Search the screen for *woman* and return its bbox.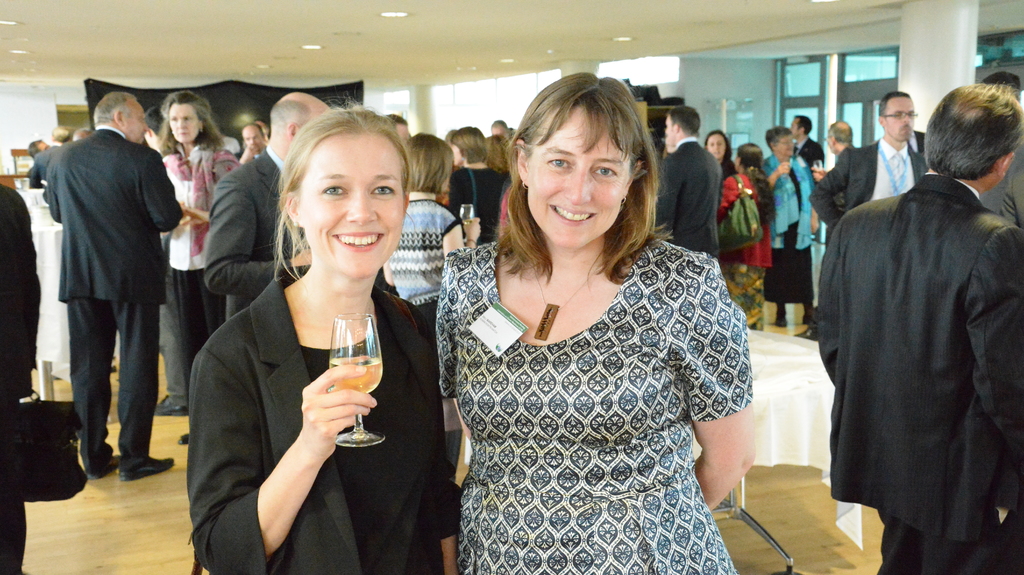
Found: <box>191,90,467,574</box>.
